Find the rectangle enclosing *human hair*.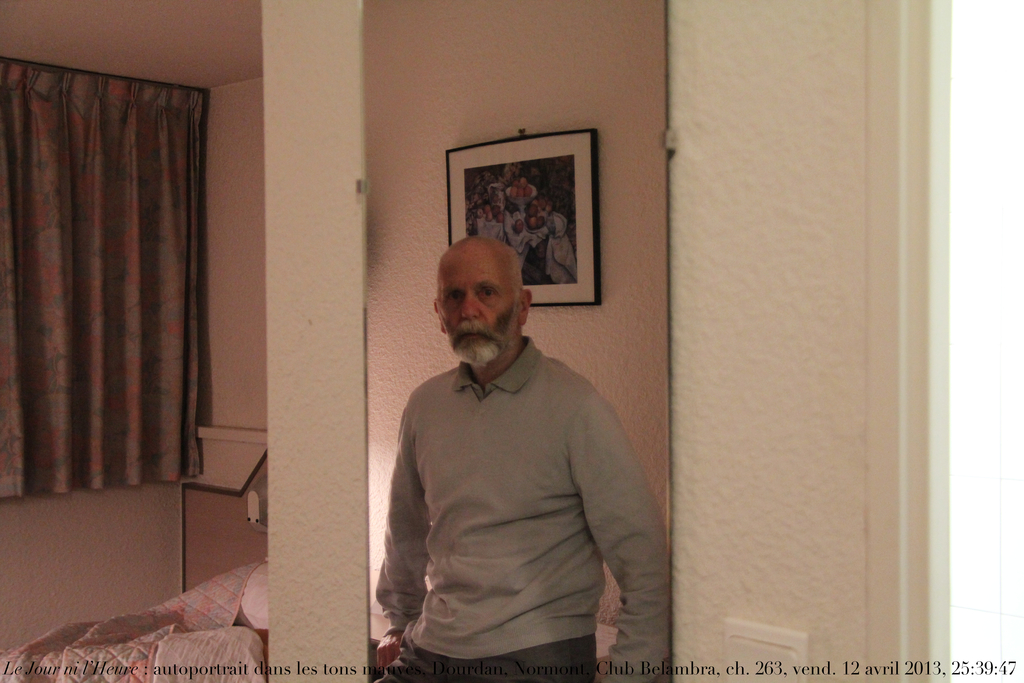
(431, 236, 523, 300).
